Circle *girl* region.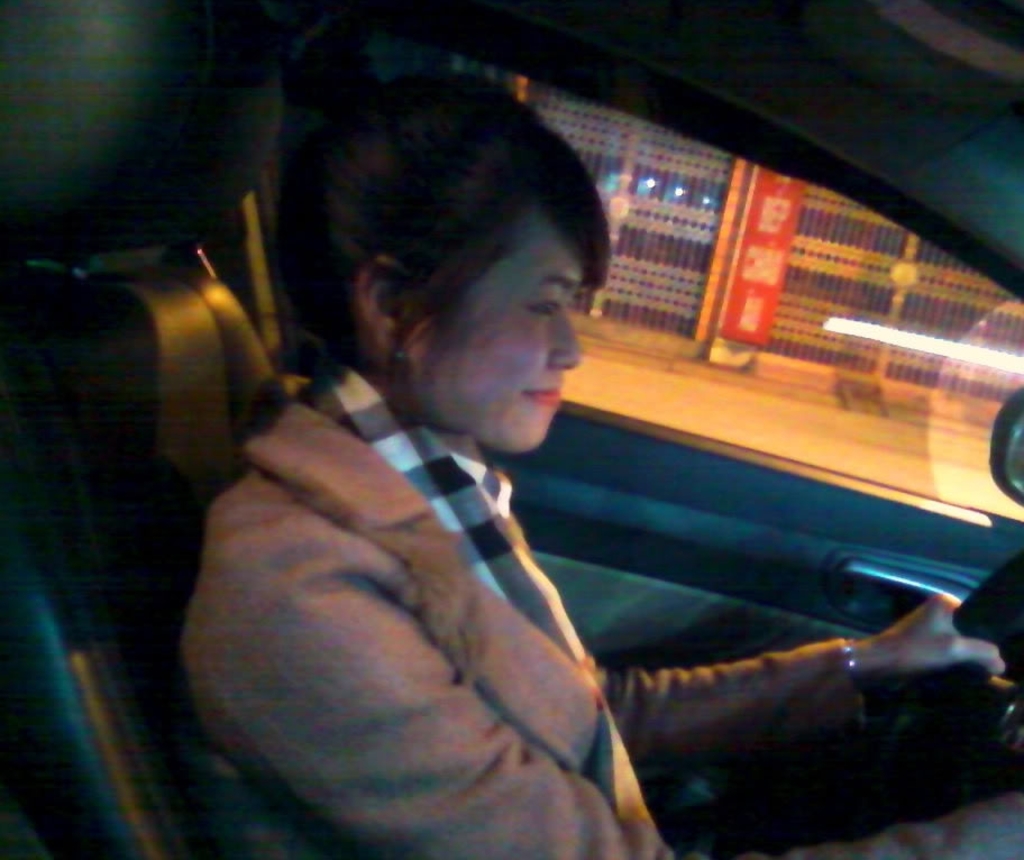
Region: 182 77 1023 859.
